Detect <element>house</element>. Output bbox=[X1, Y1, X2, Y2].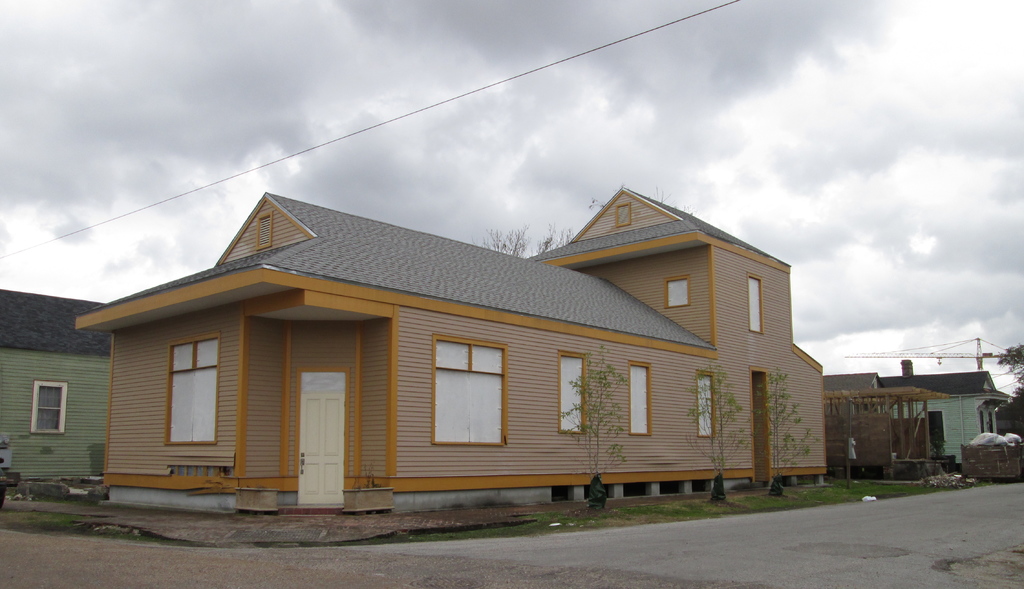
bbox=[901, 365, 1016, 465].
